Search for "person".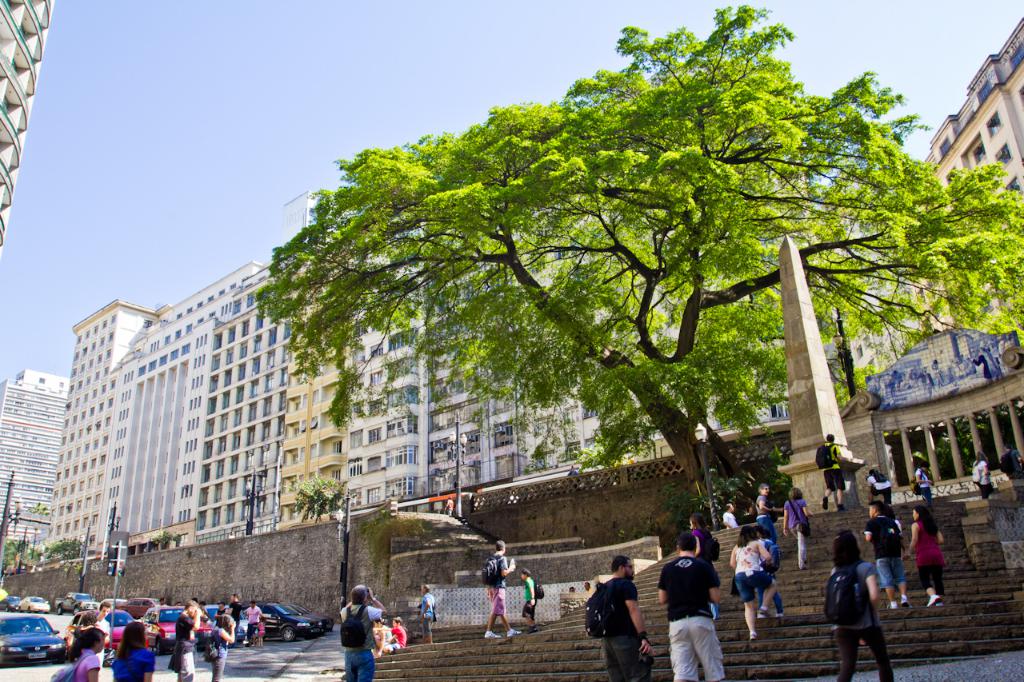
Found at <bbox>825, 526, 887, 681</bbox>.
